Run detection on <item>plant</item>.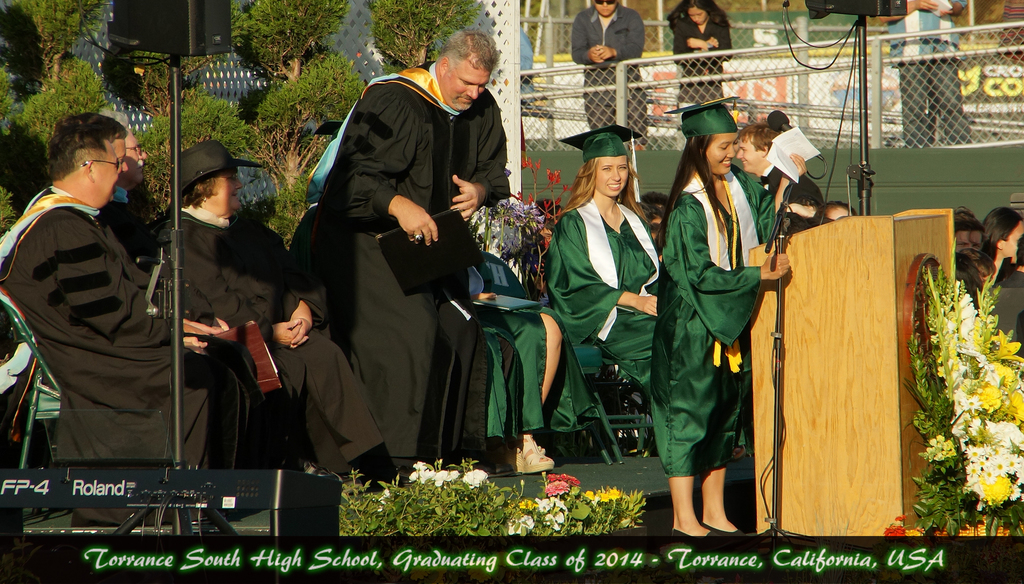
Result: locate(511, 146, 572, 188).
